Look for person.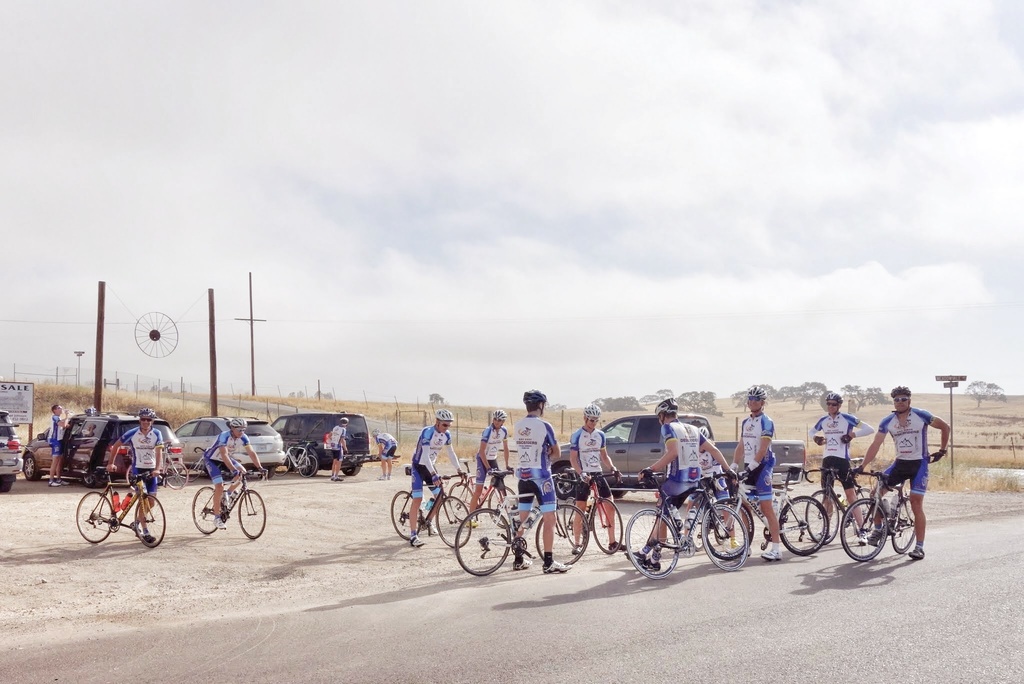
Found: box=[370, 425, 404, 482].
